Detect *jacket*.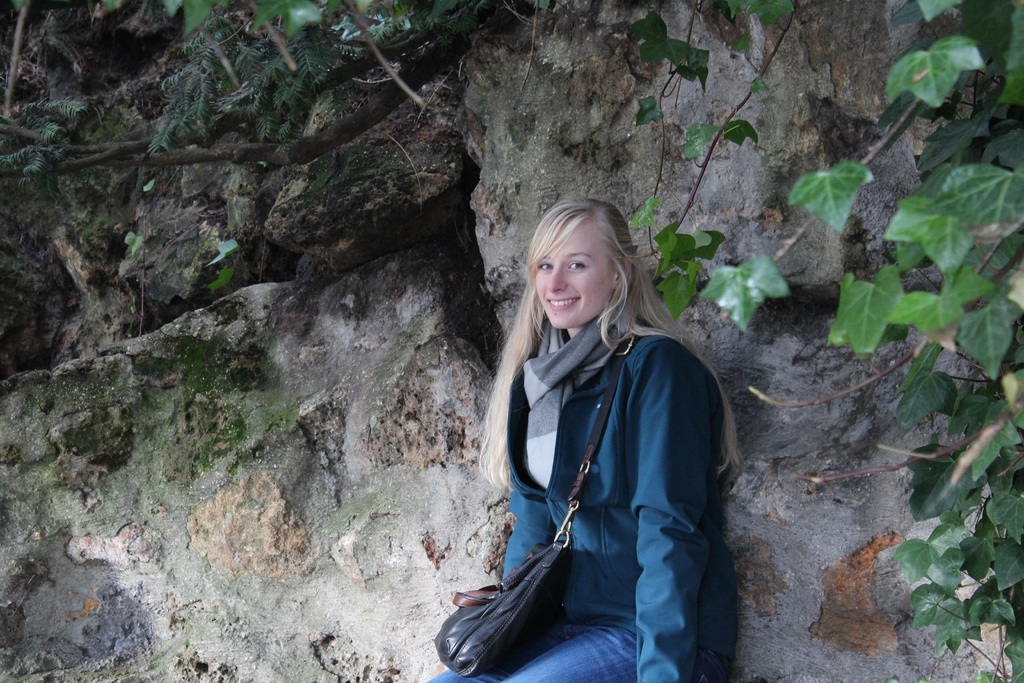
Detected at (left=497, top=317, right=744, bottom=682).
